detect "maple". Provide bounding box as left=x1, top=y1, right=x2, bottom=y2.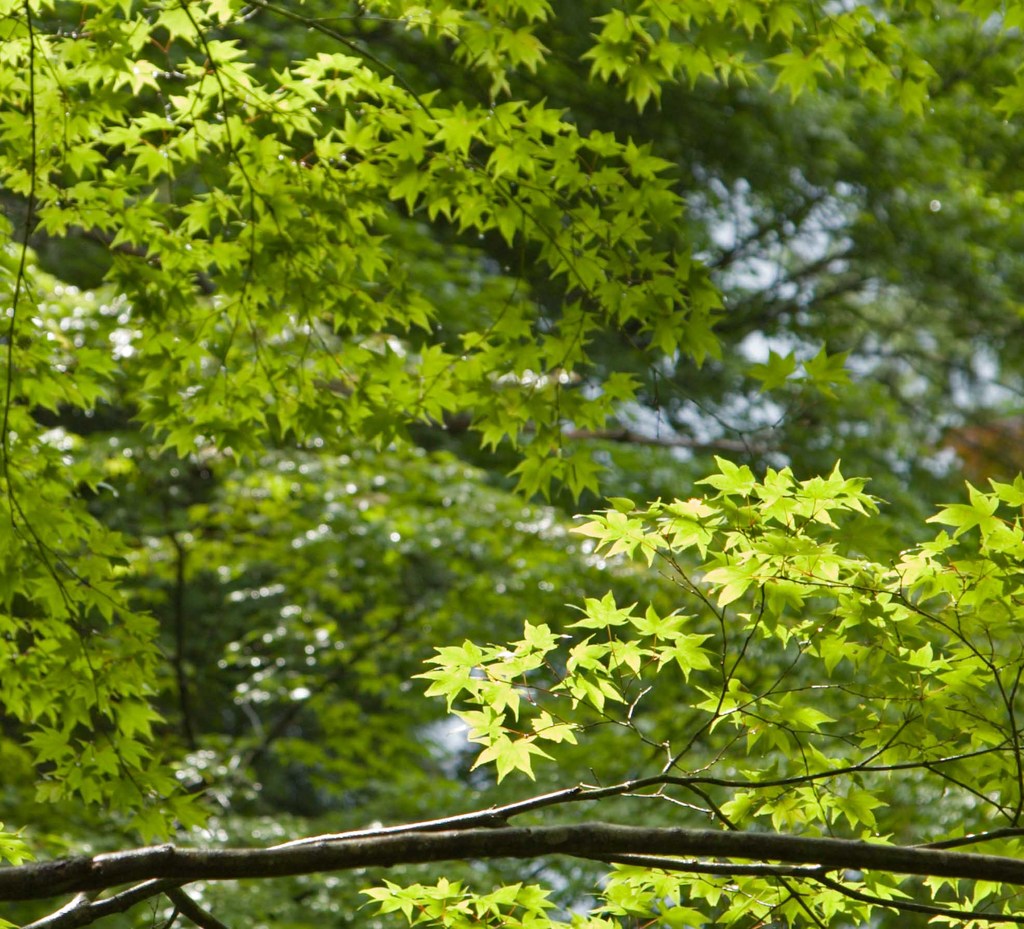
left=0, top=0, right=1023, bottom=928.
